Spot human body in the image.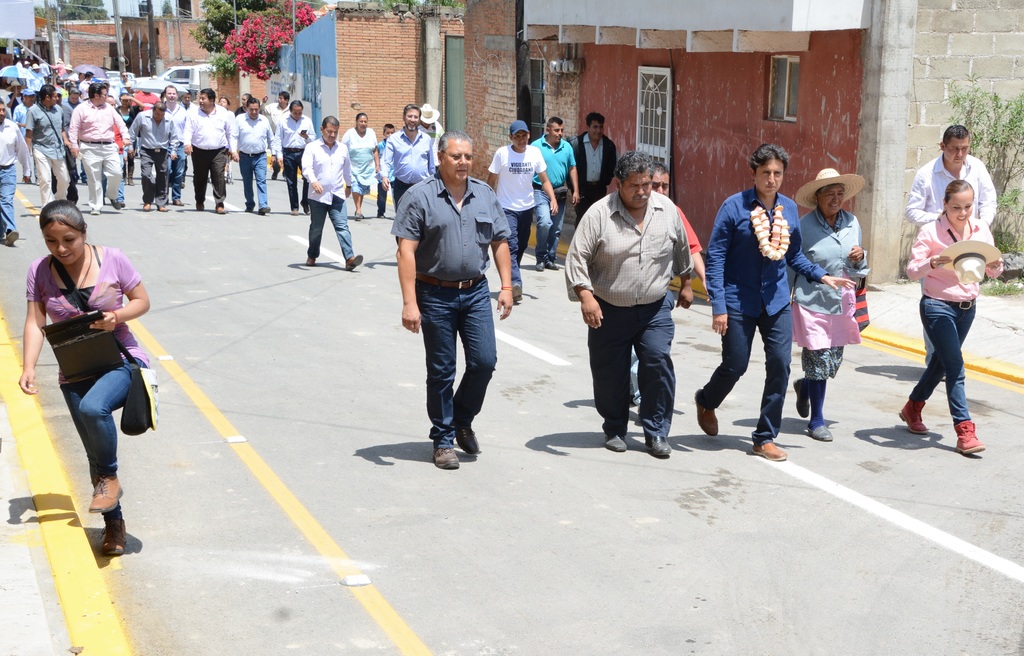
human body found at <region>20, 240, 150, 551</region>.
